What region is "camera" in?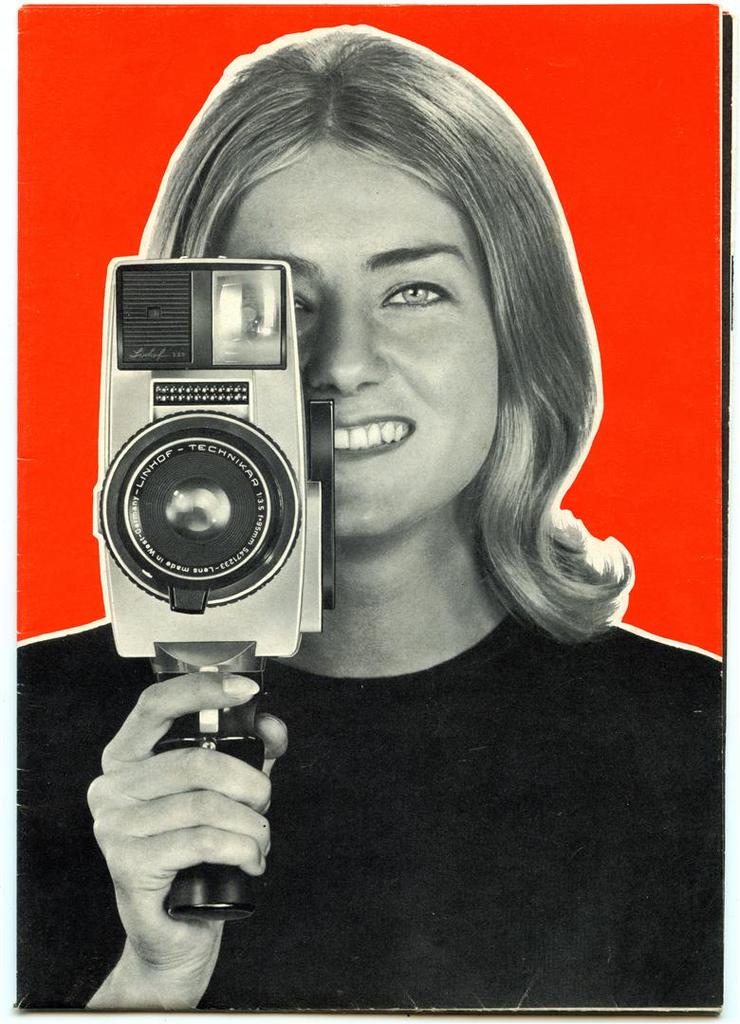
91/259/332/666.
